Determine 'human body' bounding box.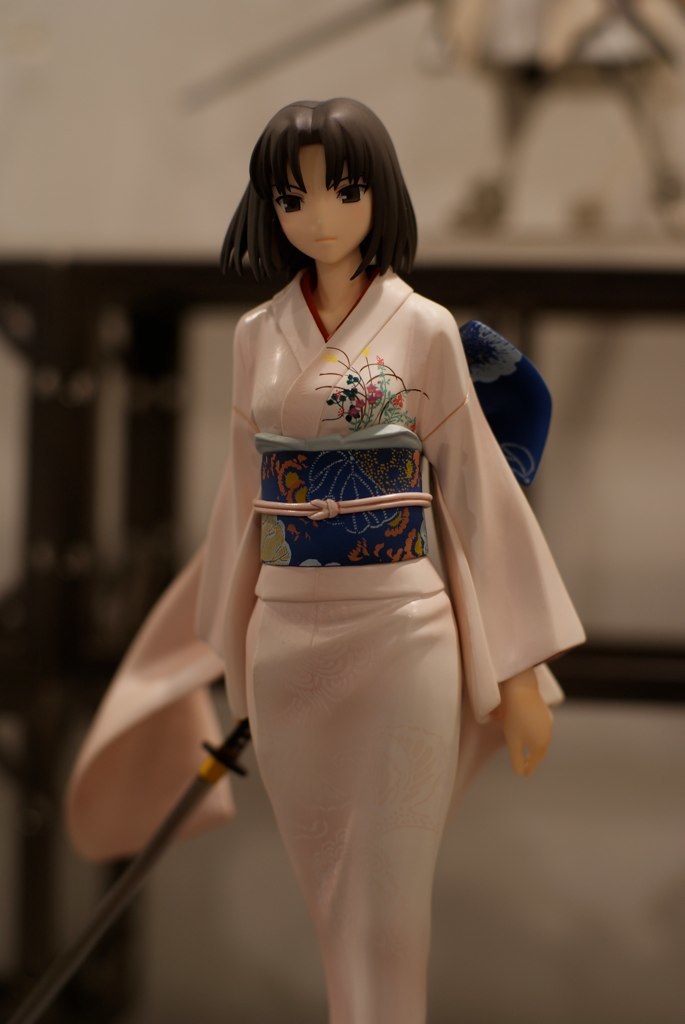
Determined: (66,92,588,1021).
